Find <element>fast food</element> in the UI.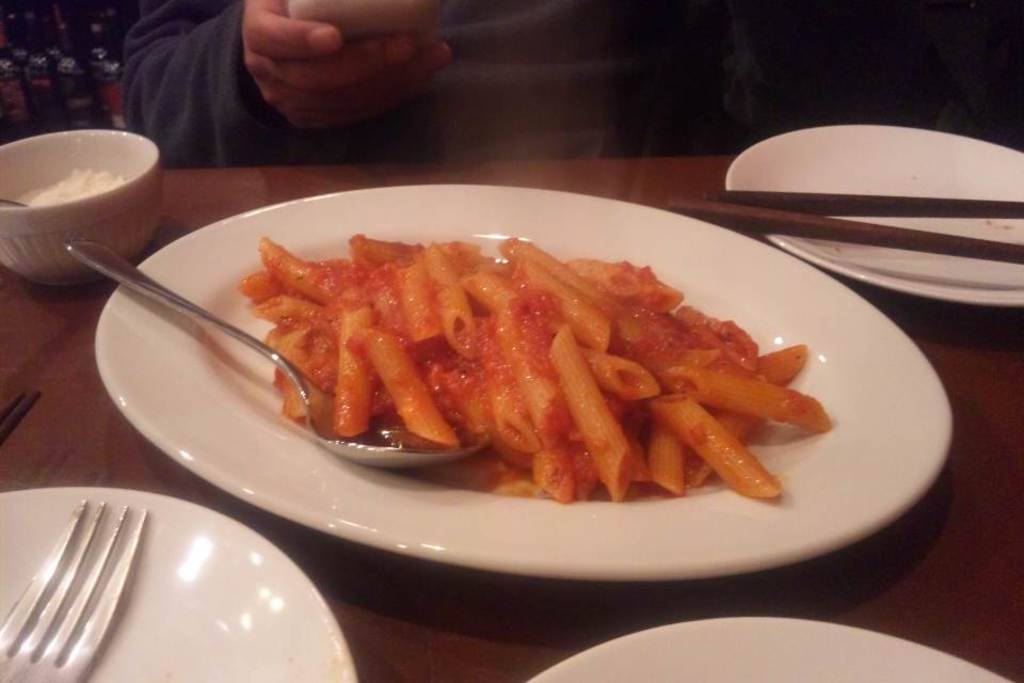
UI element at region(205, 212, 826, 511).
